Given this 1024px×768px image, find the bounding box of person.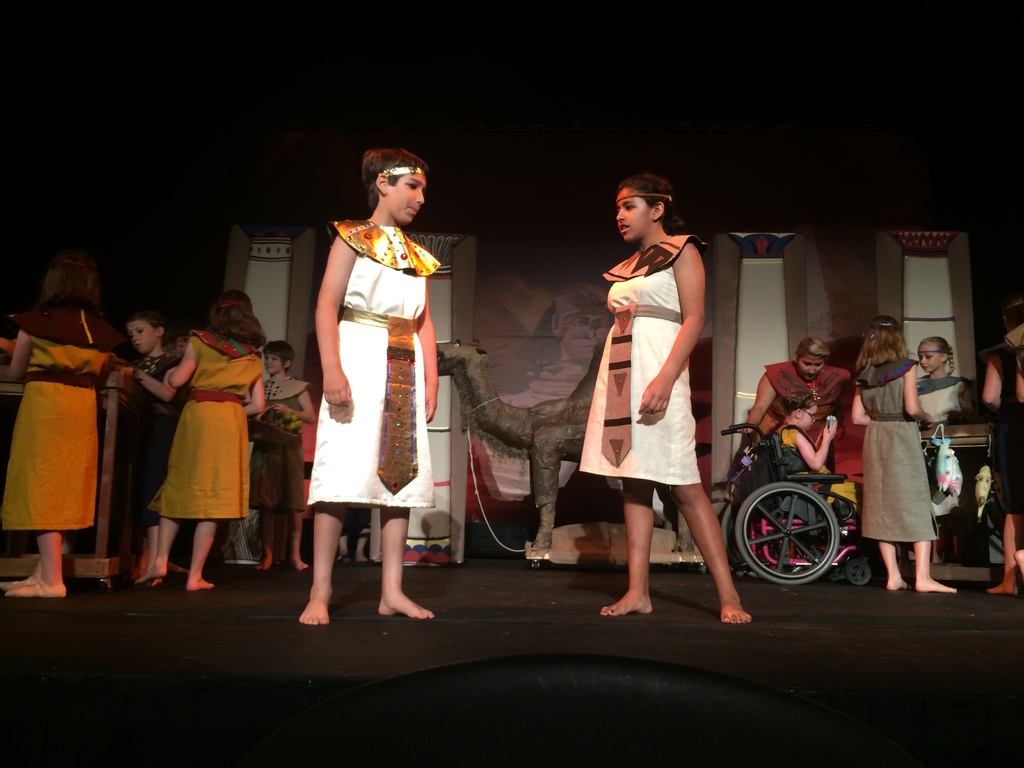
Rect(580, 173, 753, 628).
